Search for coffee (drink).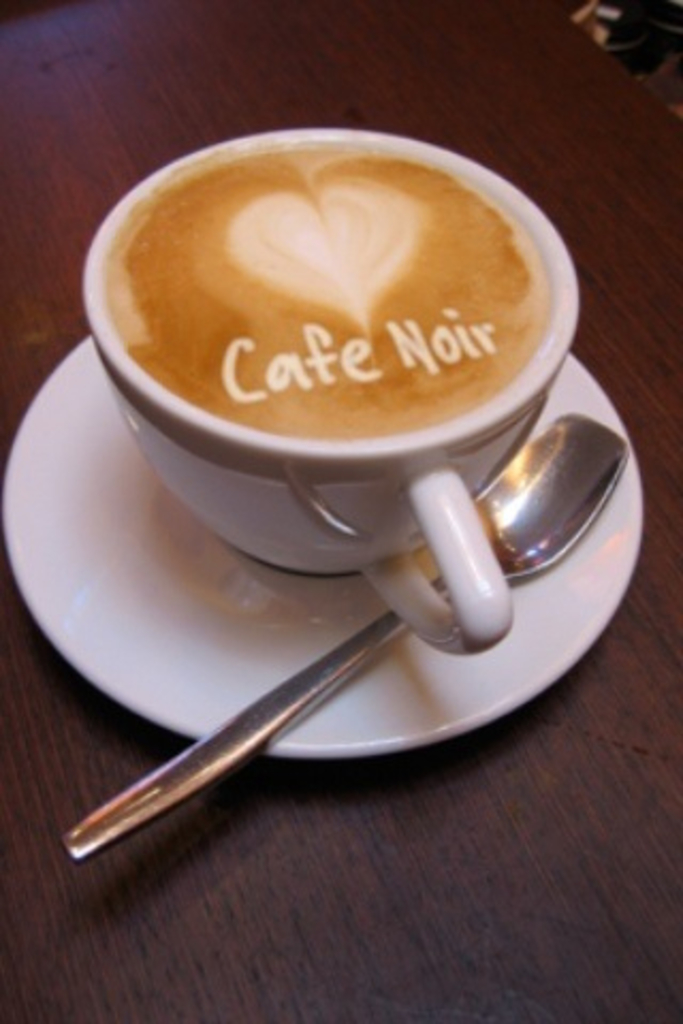
Found at x1=107 y1=137 x2=546 y2=446.
